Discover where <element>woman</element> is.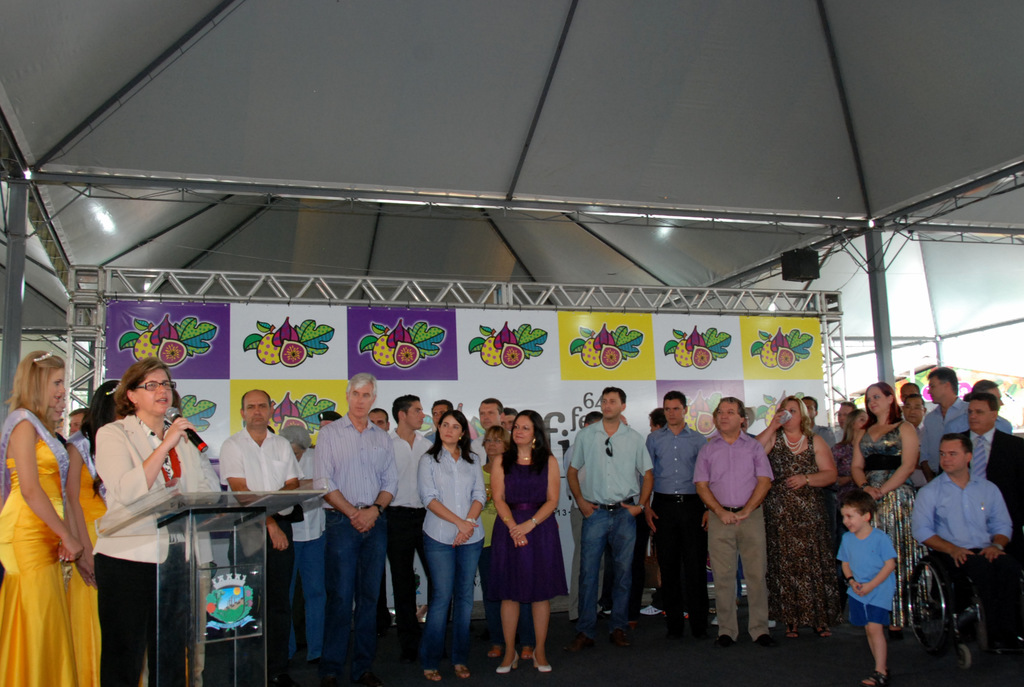
Discovered at locate(420, 409, 487, 684).
